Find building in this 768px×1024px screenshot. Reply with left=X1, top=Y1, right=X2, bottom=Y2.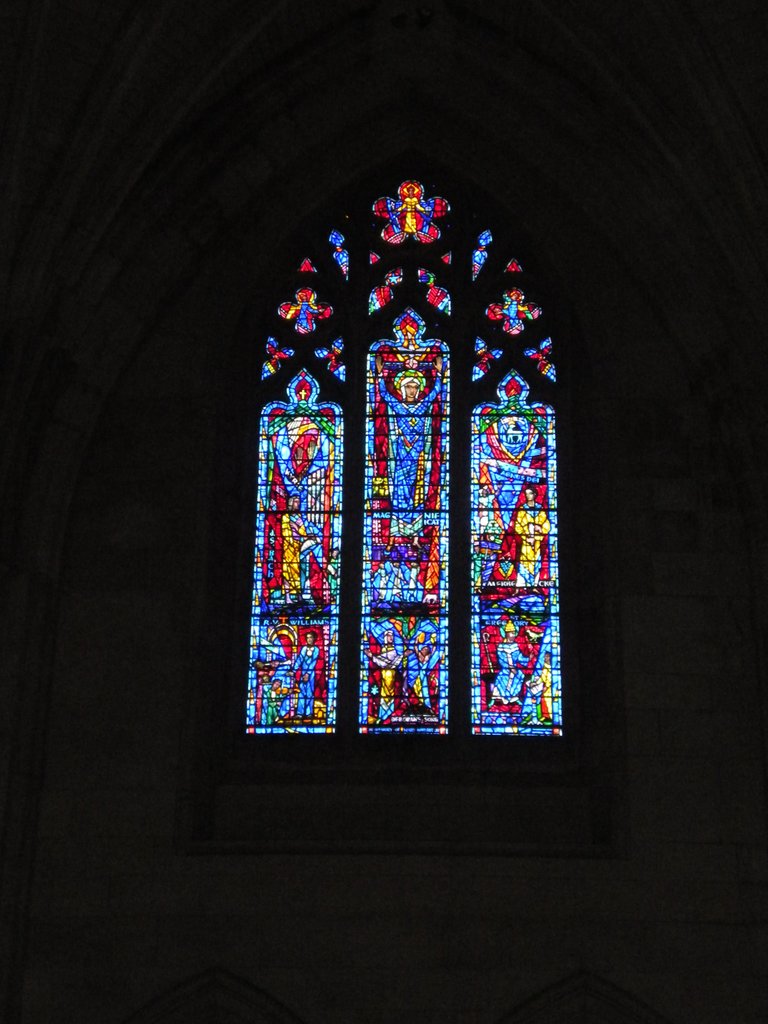
left=0, top=0, right=767, bottom=1023.
